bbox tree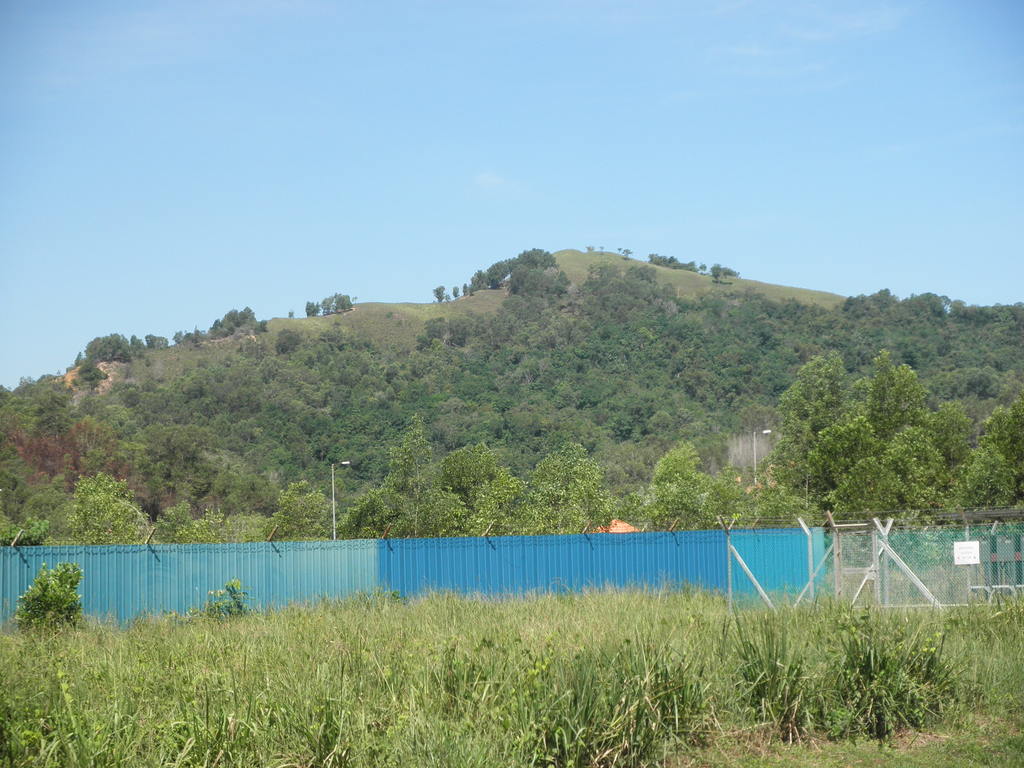
[435,281,444,301]
